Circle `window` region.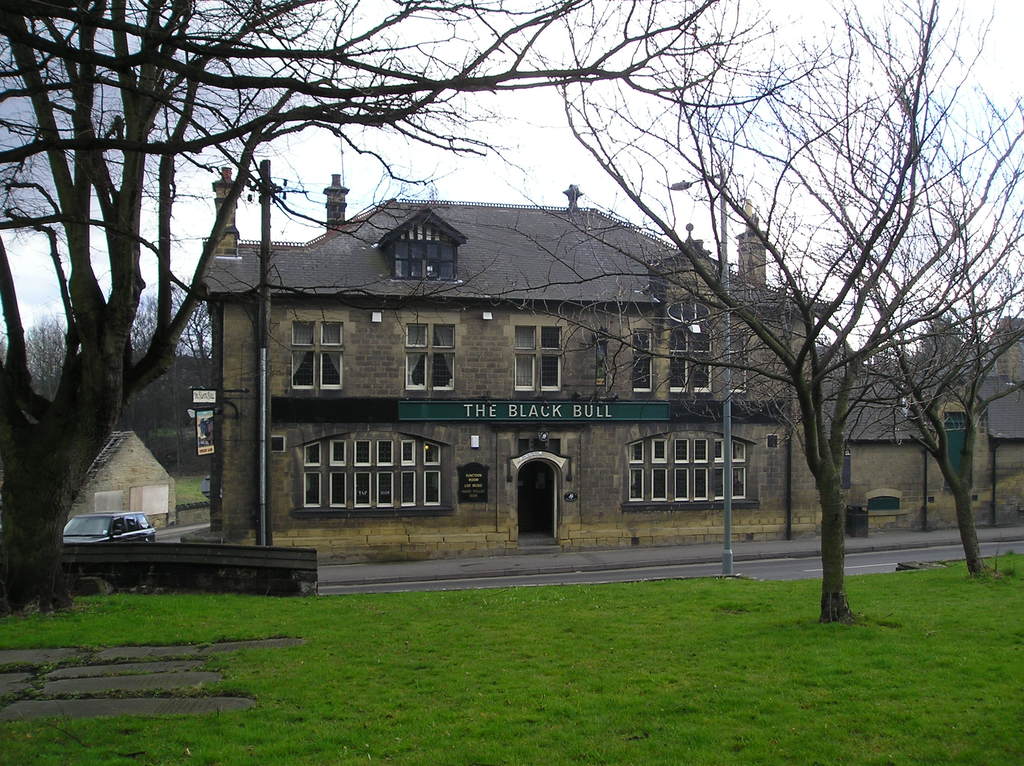
Region: bbox=[737, 442, 748, 466].
